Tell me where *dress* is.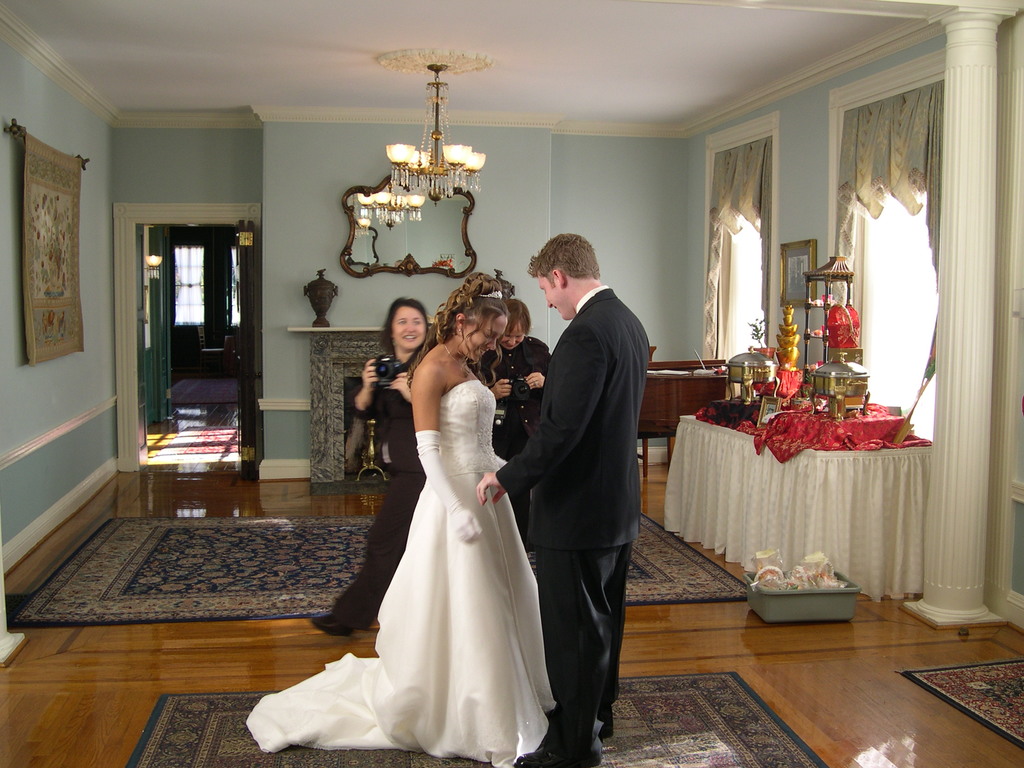
*dress* is at region(225, 373, 567, 767).
